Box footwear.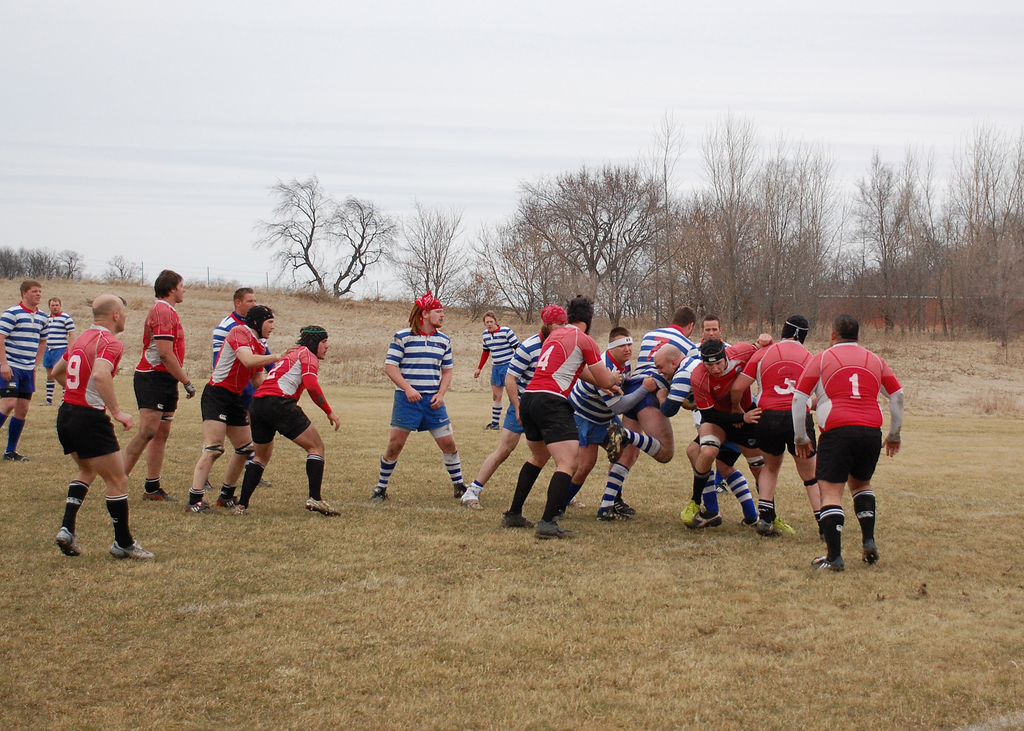
bbox=[305, 499, 348, 521].
